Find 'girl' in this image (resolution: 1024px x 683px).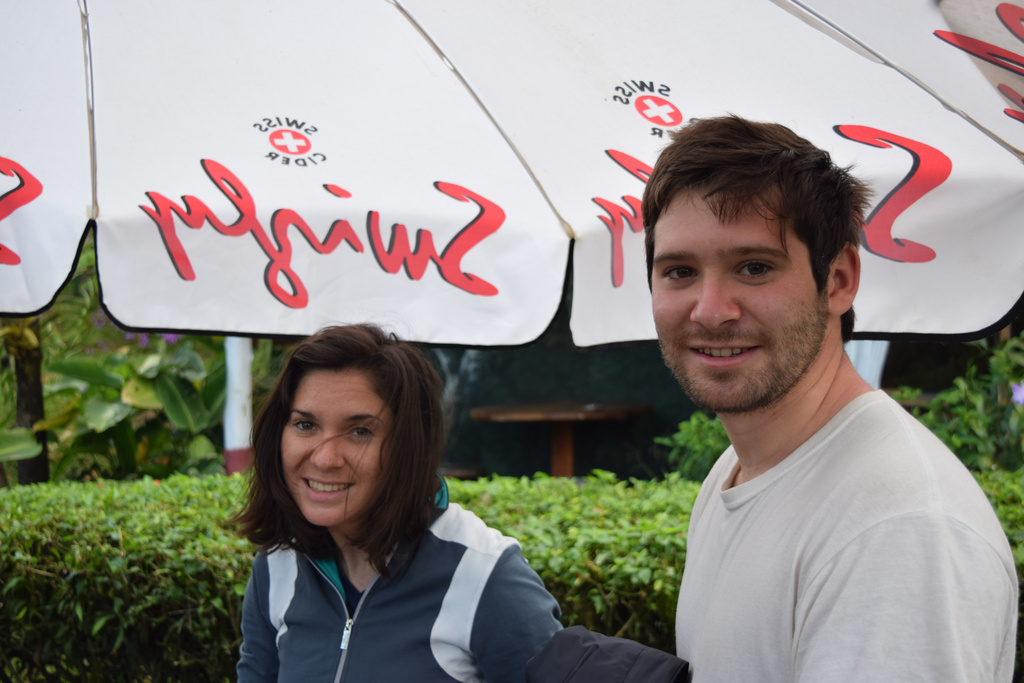
region(220, 320, 563, 682).
